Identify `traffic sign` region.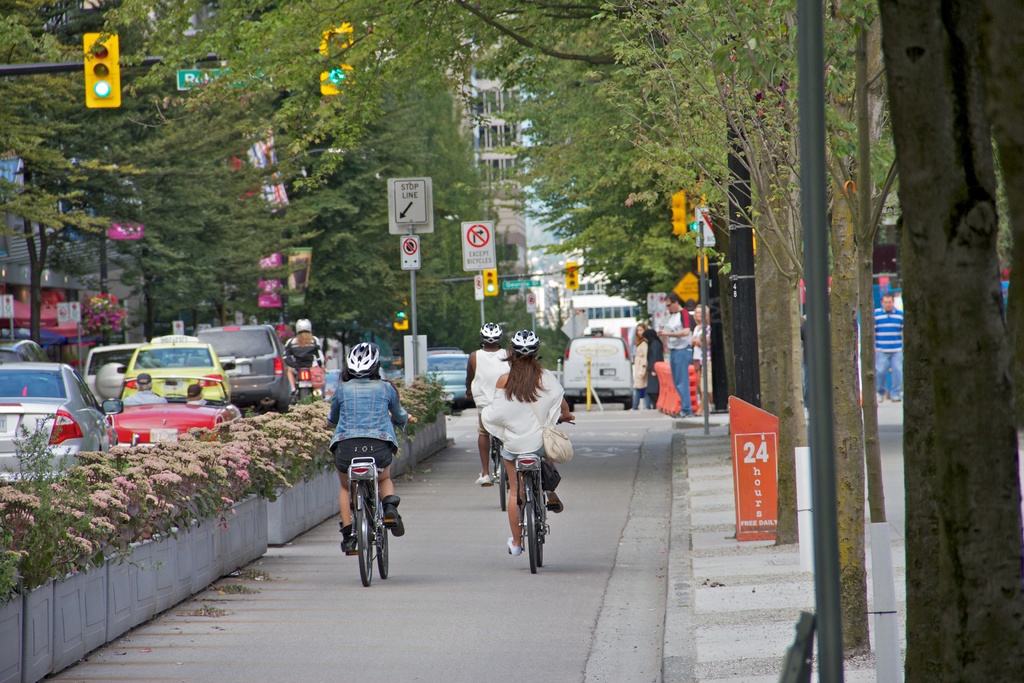
Region: (397, 179, 426, 226).
